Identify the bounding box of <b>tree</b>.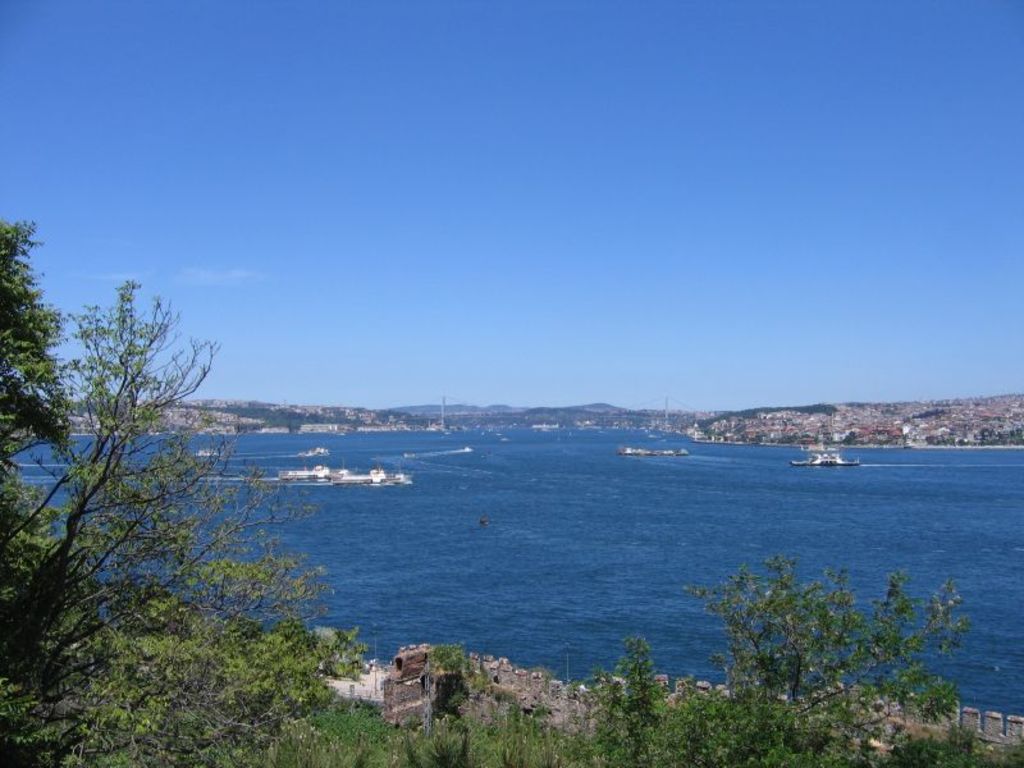
[582,552,977,765].
